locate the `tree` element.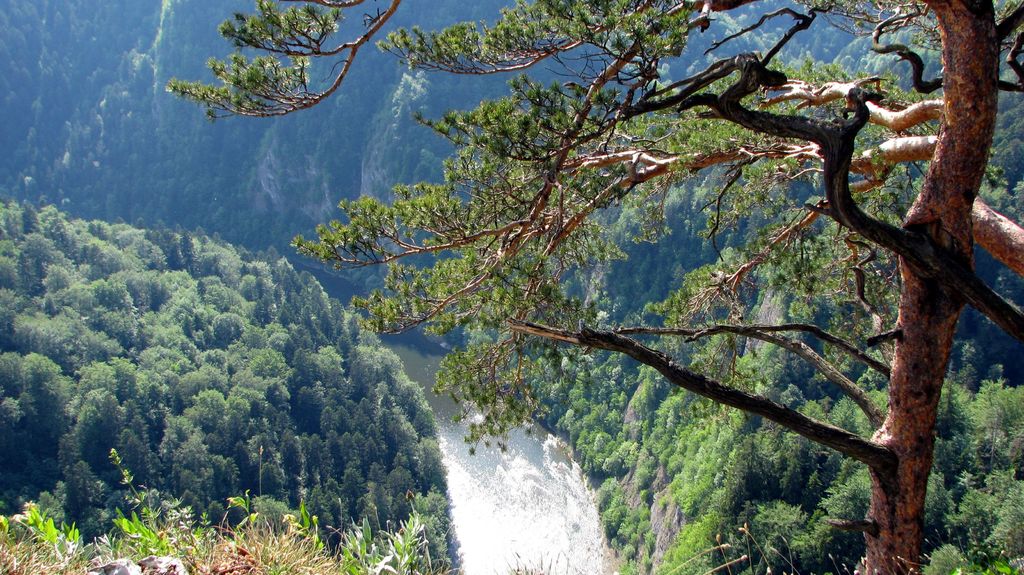
Element bbox: pyautogui.locateOnScreen(74, 319, 129, 371).
